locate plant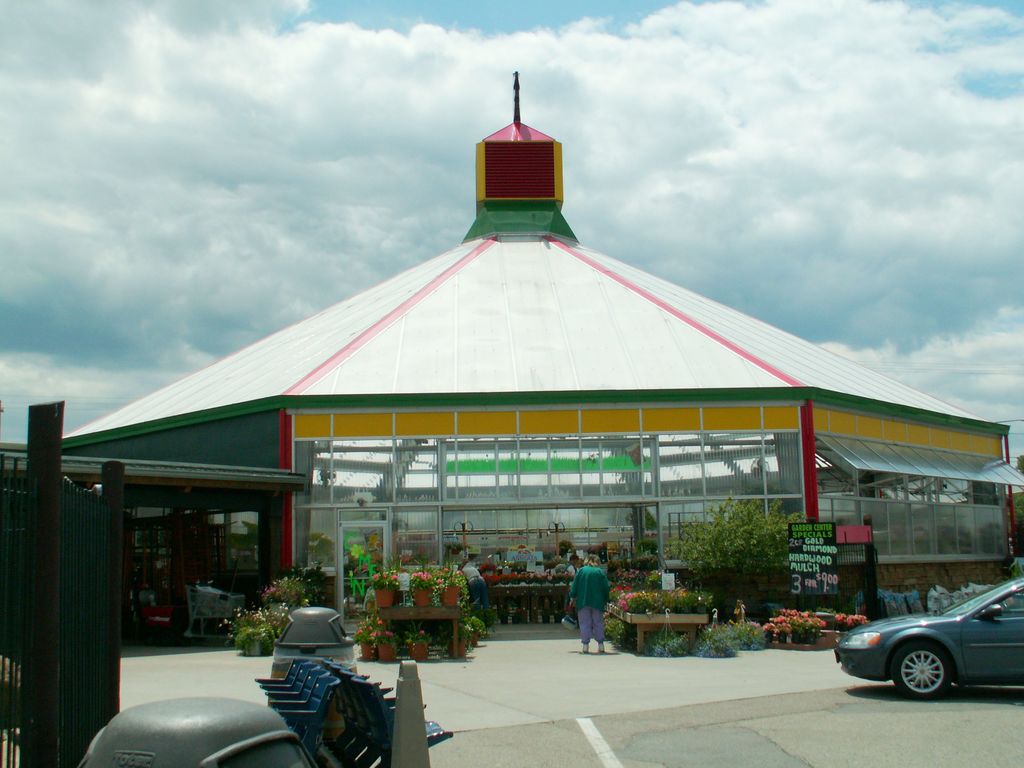
pyautogui.locateOnScreen(694, 628, 733, 660)
